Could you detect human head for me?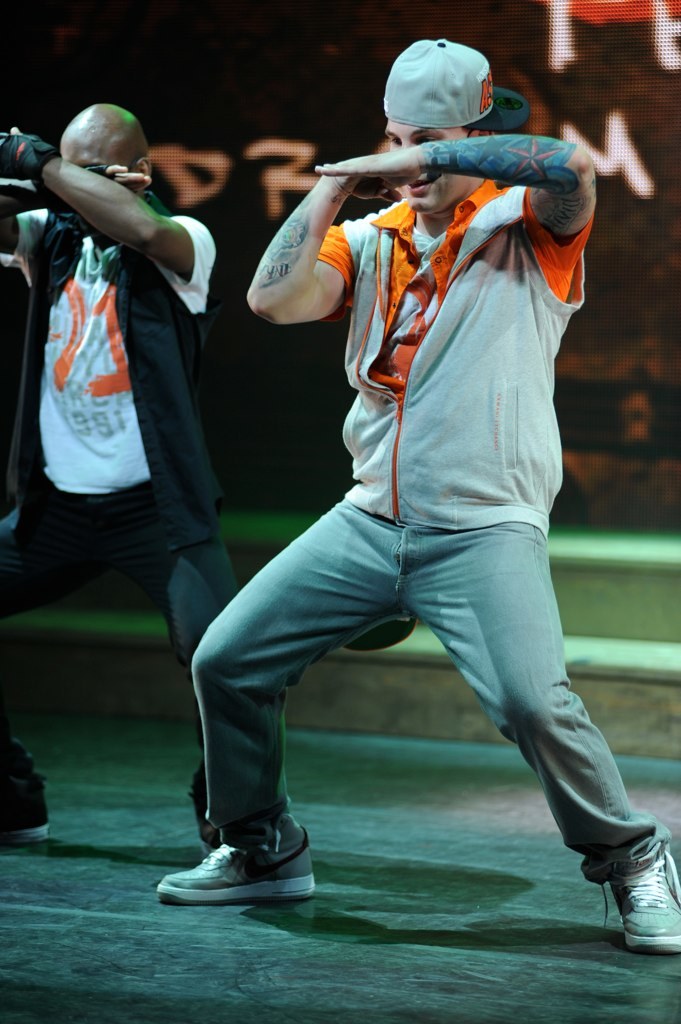
Detection result: (x1=379, y1=36, x2=535, y2=215).
